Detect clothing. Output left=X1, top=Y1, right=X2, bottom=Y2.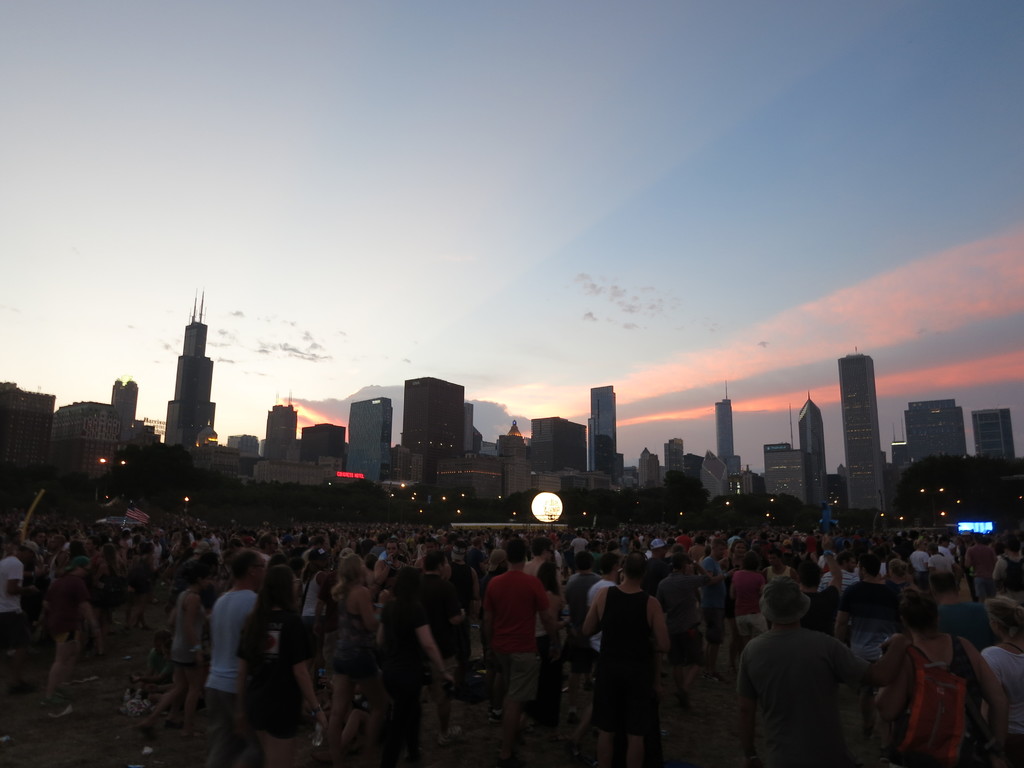
left=968, top=543, right=999, bottom=597.
